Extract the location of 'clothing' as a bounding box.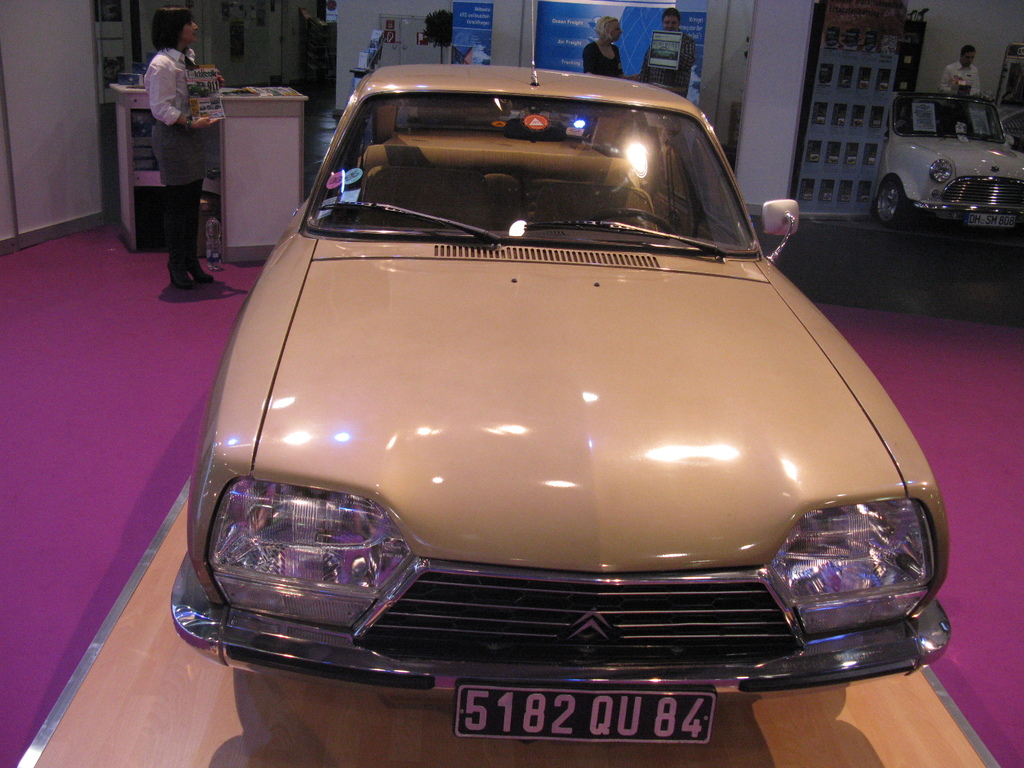
pyautogui.locateOnScreen(939, 61, 981, 99).
